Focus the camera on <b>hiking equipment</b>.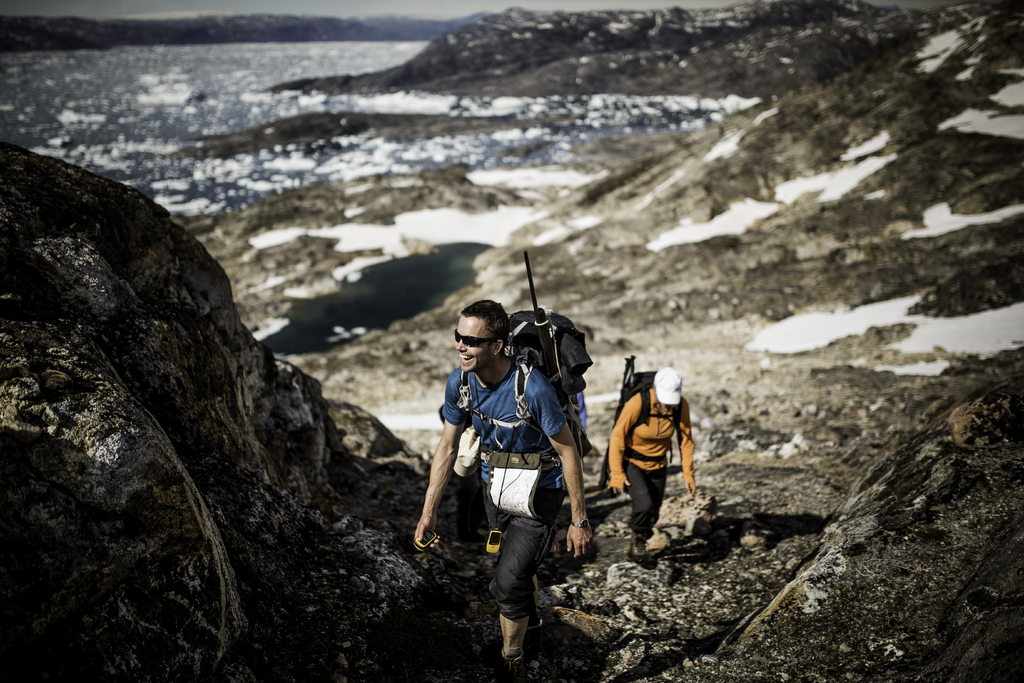
Focus region: [x1=601, y1=353, x2=680, y2=489].
